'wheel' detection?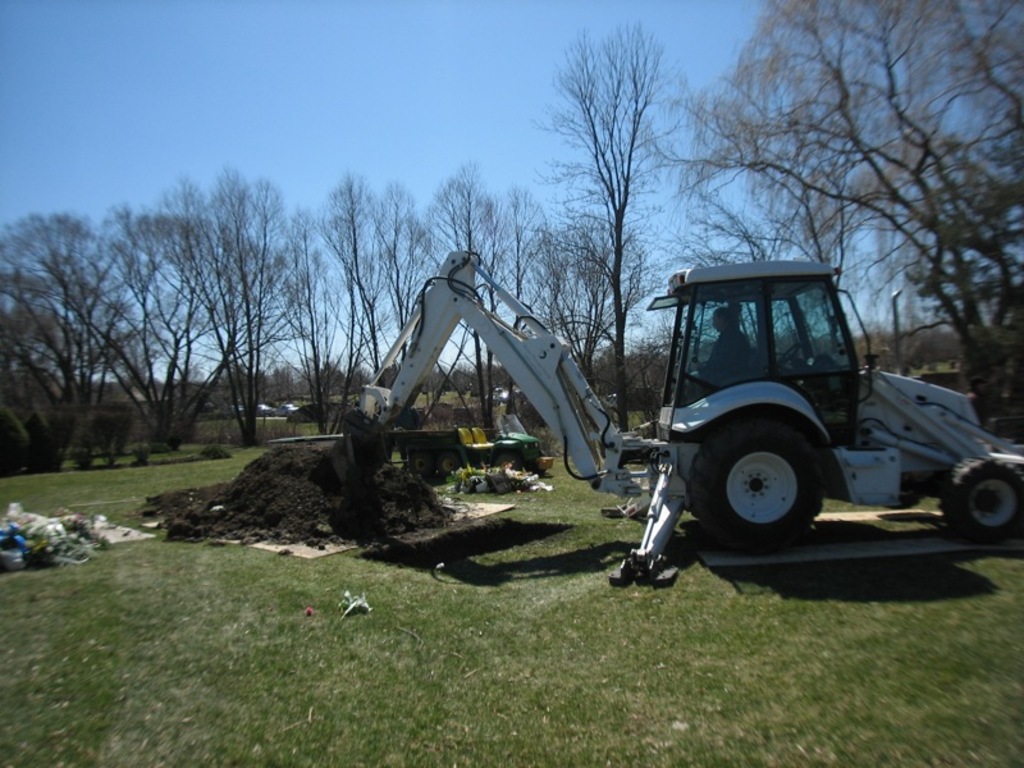
region(436, 452, 465, 475)
